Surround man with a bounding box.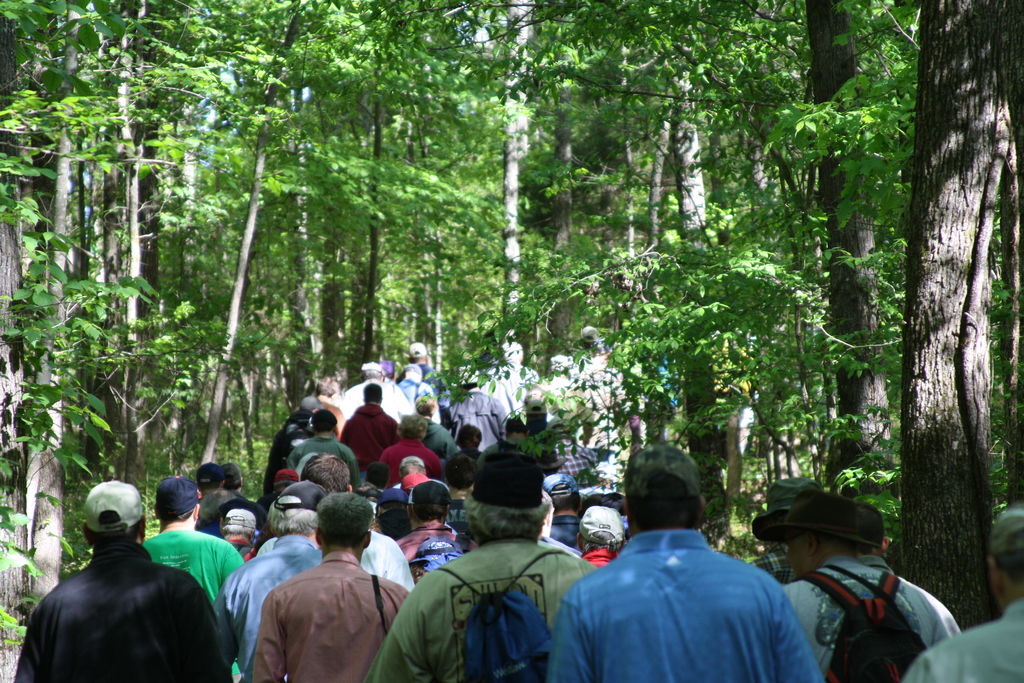
locate(780, 495, 952, 682).
